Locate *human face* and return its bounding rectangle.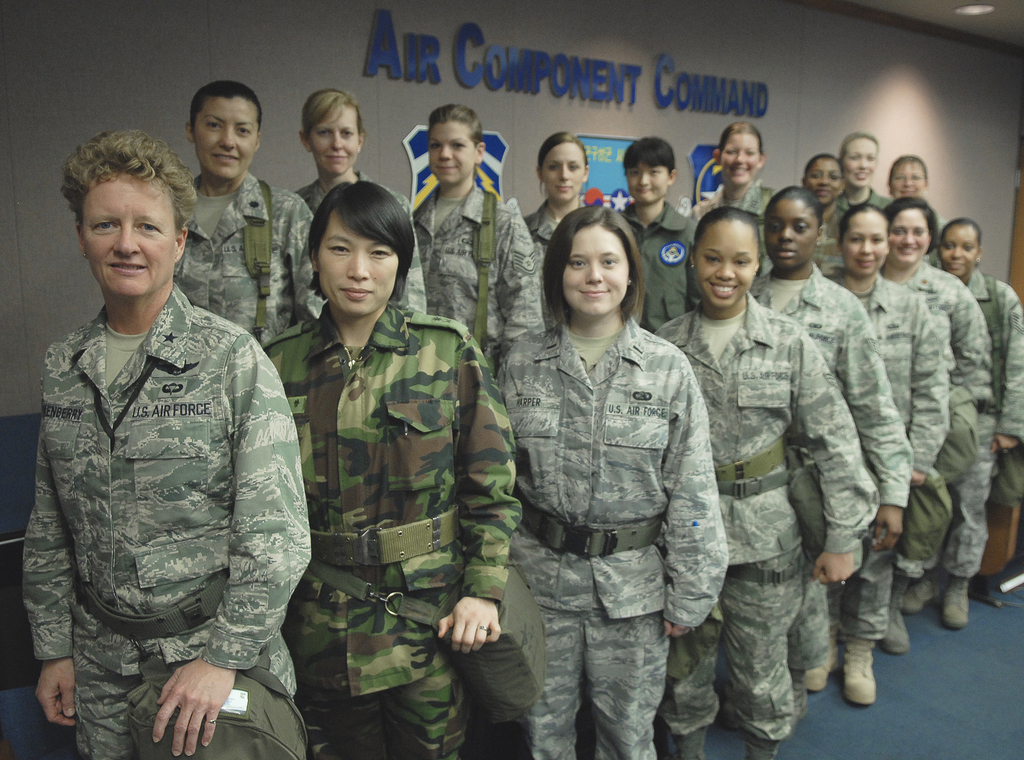
x1=319 y1=212 x2=401 y2=310.
